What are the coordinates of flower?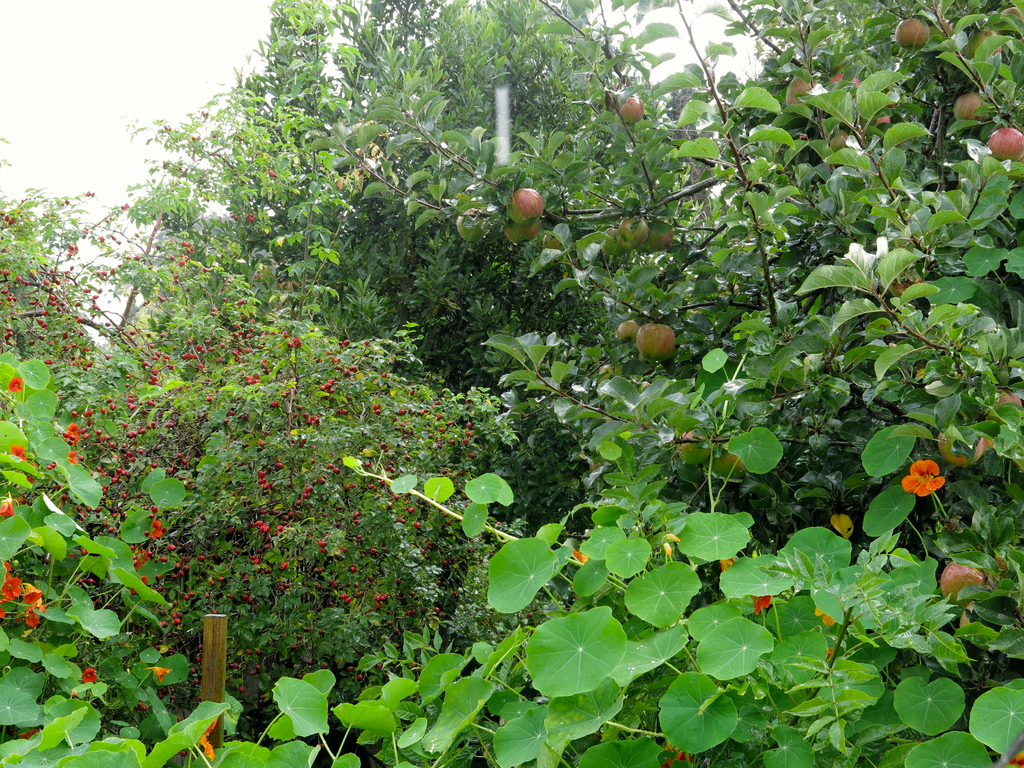
<box>892,463,949,497</box>.
